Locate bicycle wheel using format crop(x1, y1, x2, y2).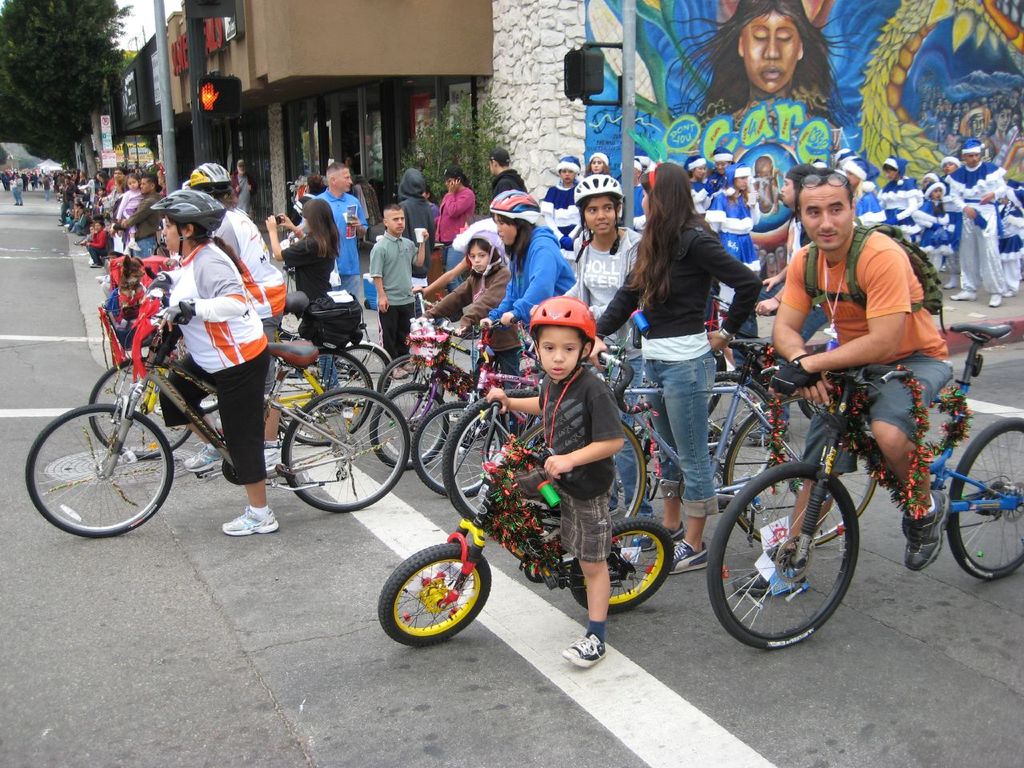
crop(368, 381, 448, 470).
